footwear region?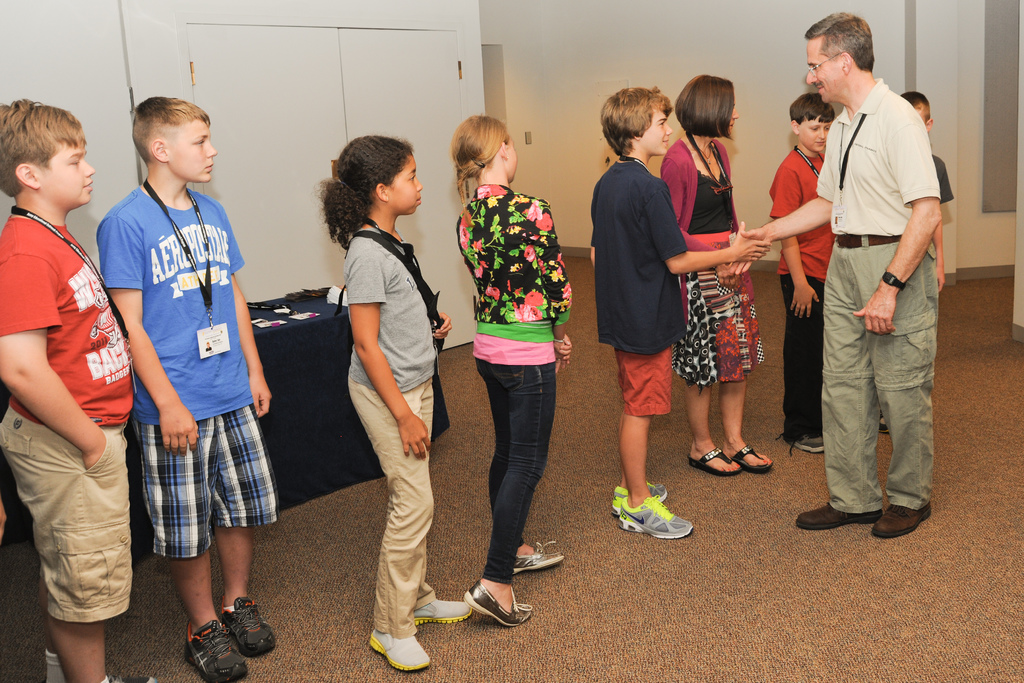
<bbox>875, 506, 936, 532</bbox>
